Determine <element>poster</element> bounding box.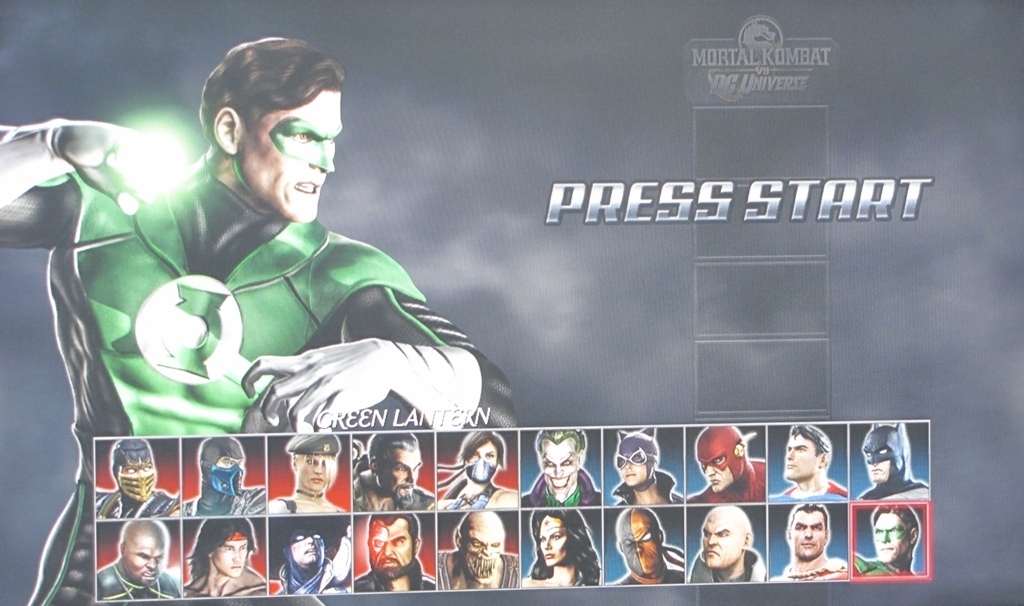
Determined: [0, 0, 1023, 605].
